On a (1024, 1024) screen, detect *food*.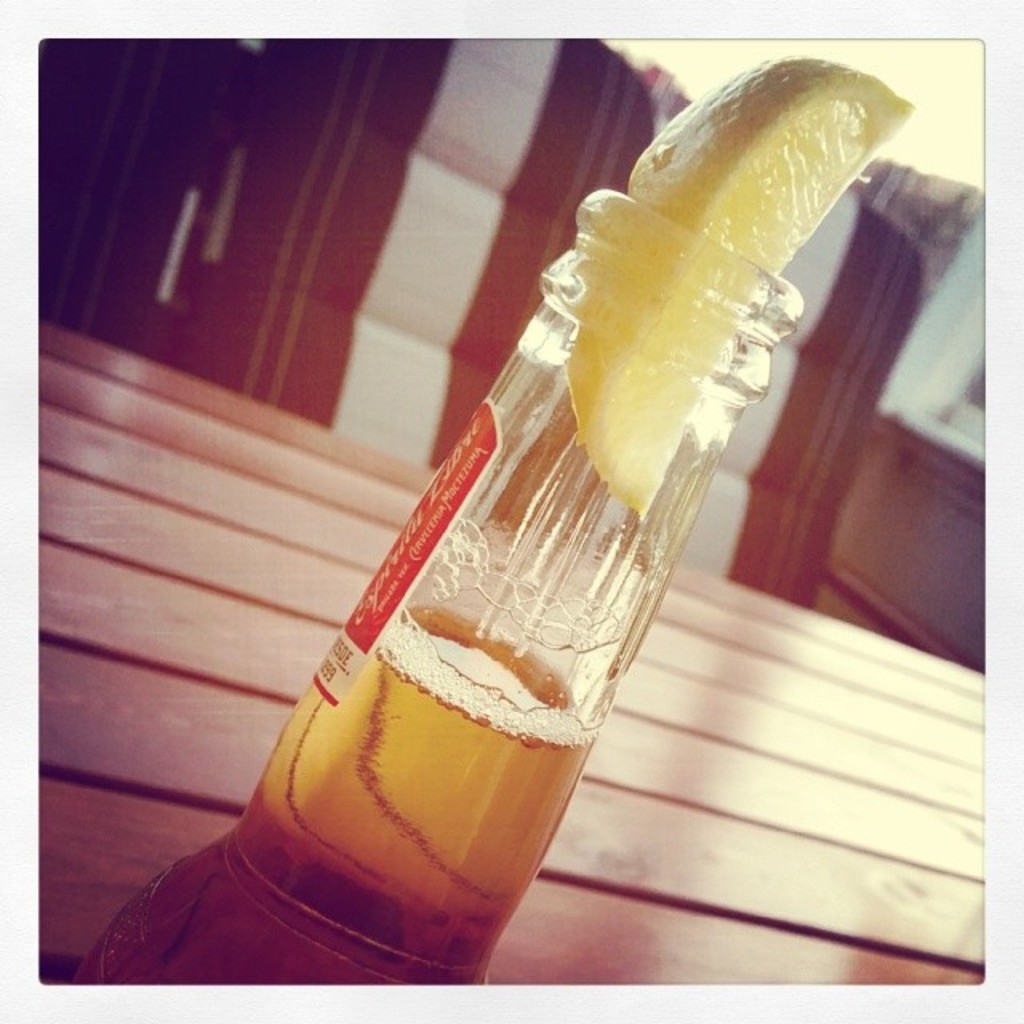
557 53 914 517.
